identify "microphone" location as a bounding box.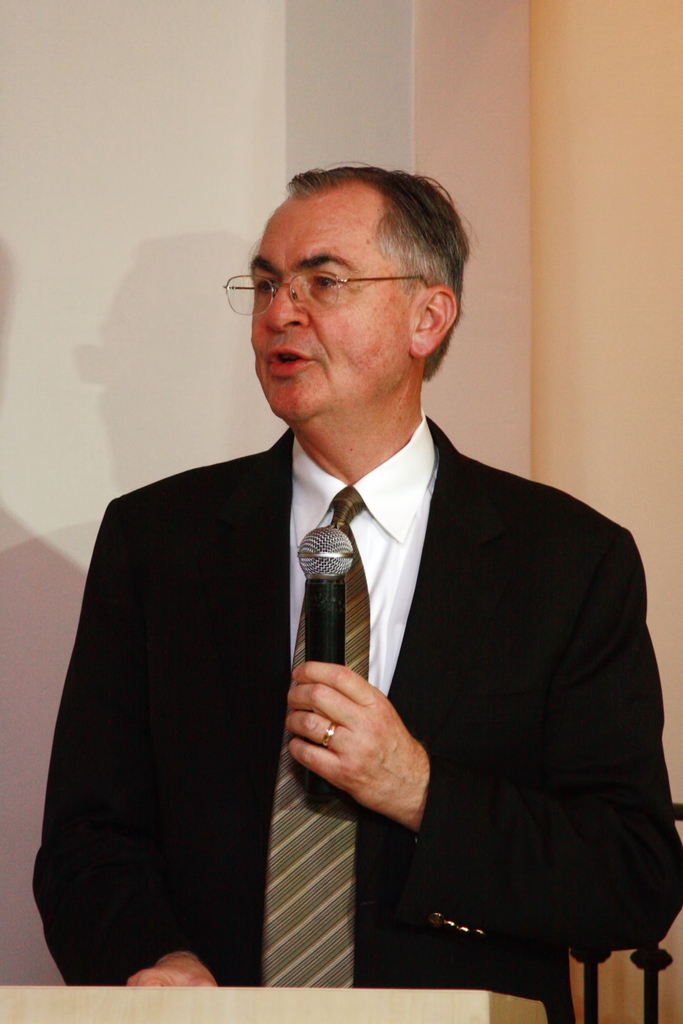
292, 525, 357, 777.
